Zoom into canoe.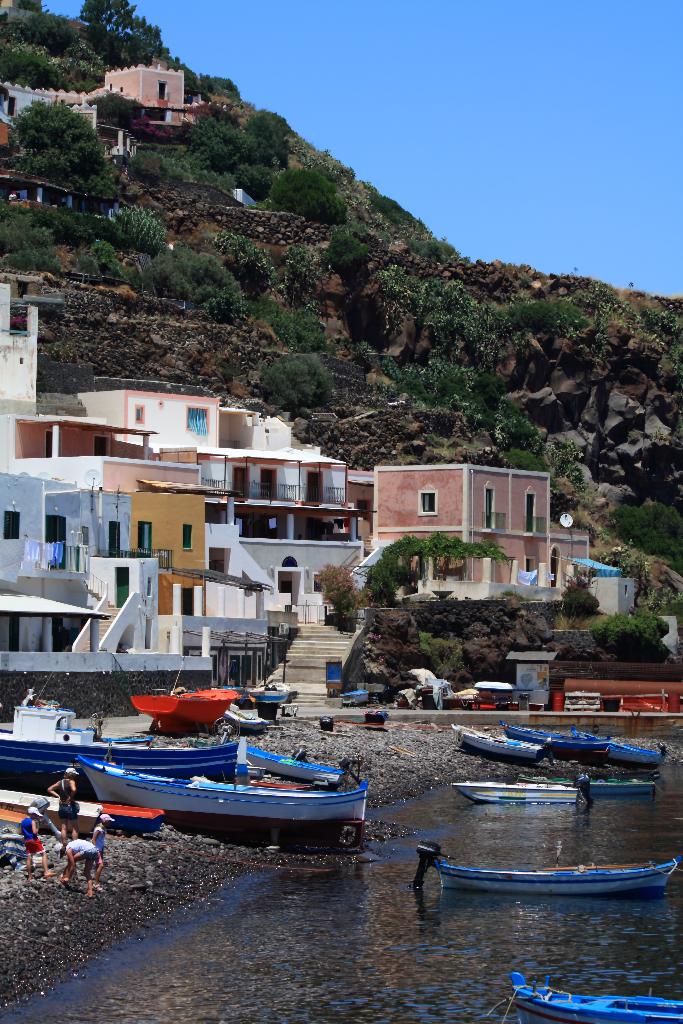
Zoom target: [446,724,544,765].
